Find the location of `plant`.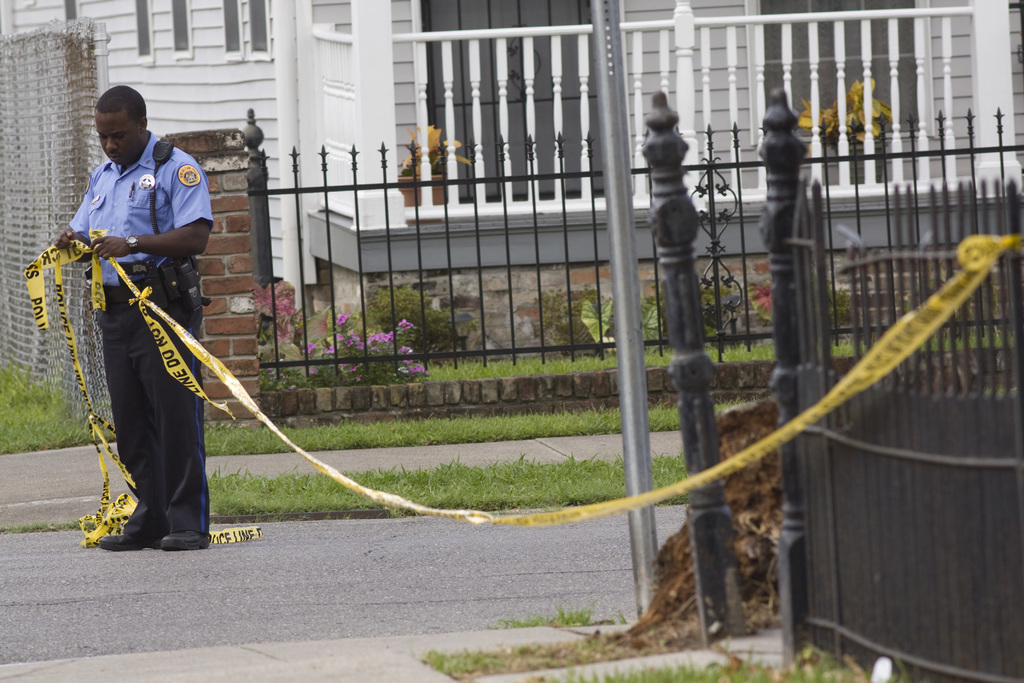
Location: locate(255, 278, 321, 363).
